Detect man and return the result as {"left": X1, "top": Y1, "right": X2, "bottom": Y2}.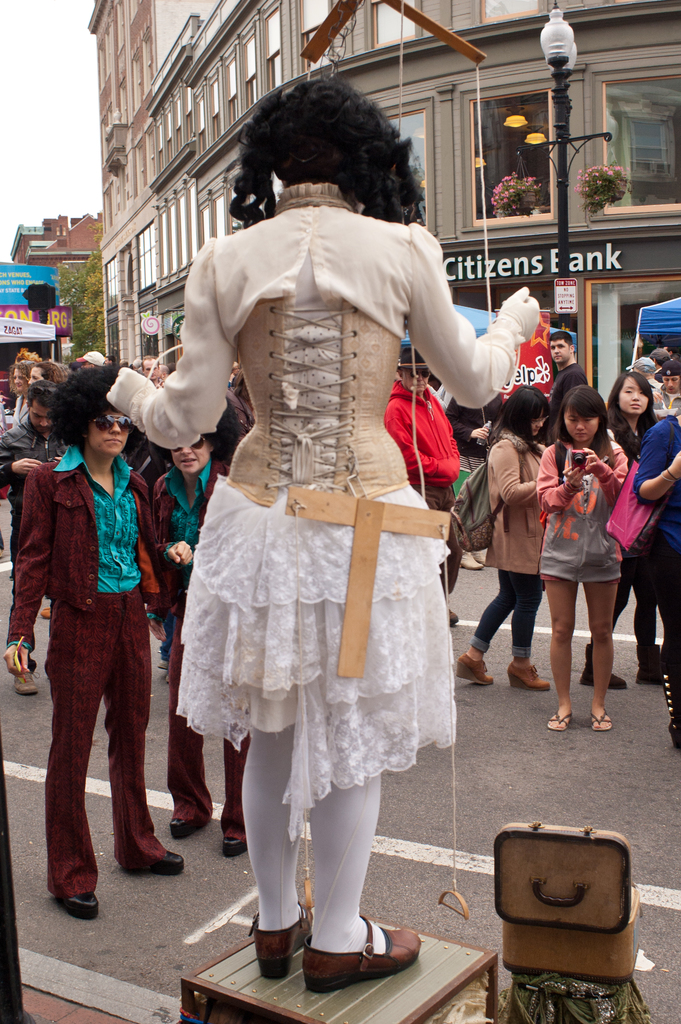
{"left": 0, "top": 377, "right": 60, "bottom": 698}.
